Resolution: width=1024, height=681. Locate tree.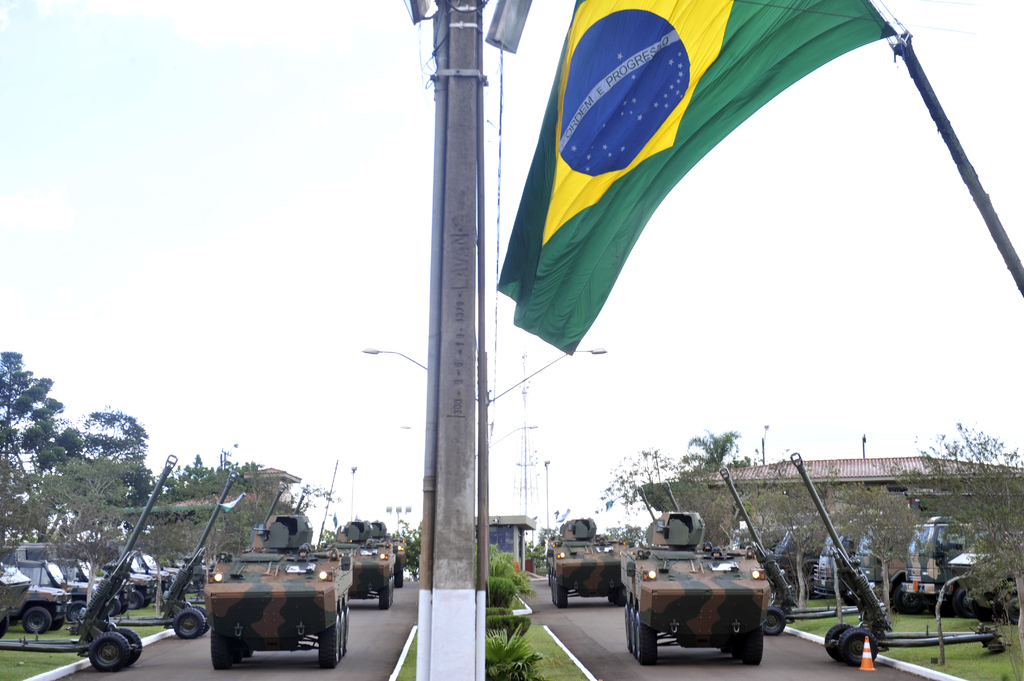
x1=747 y1=466 x2=824 y2=601.
